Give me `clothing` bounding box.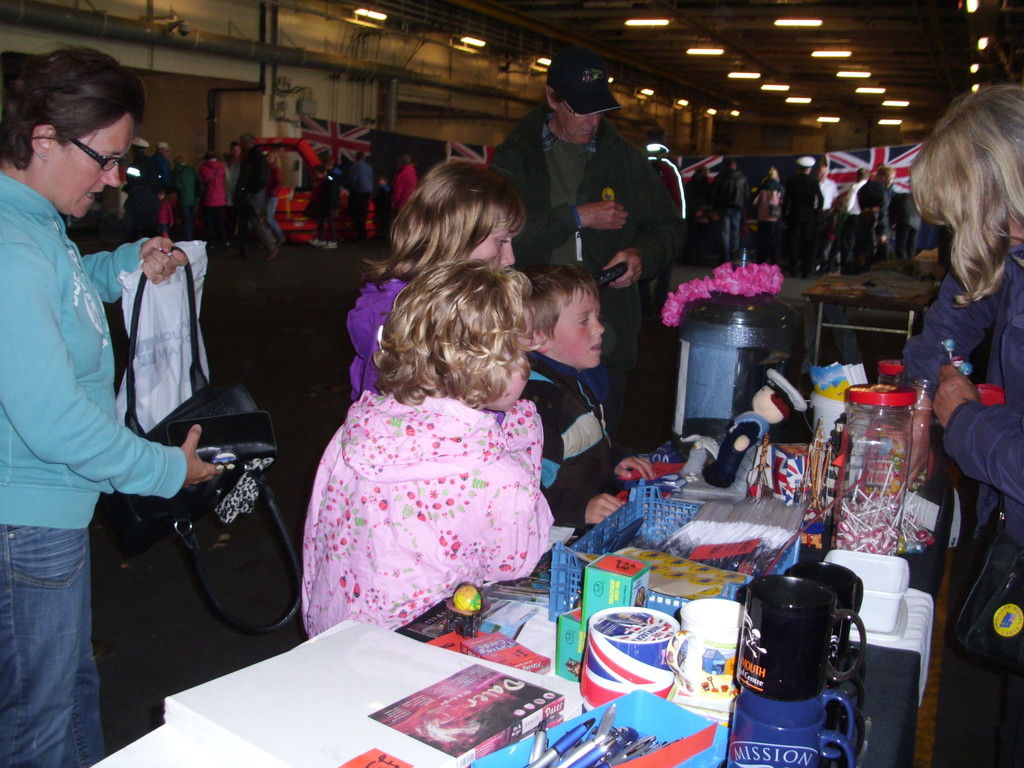
region(685, 170, 710, 214).
